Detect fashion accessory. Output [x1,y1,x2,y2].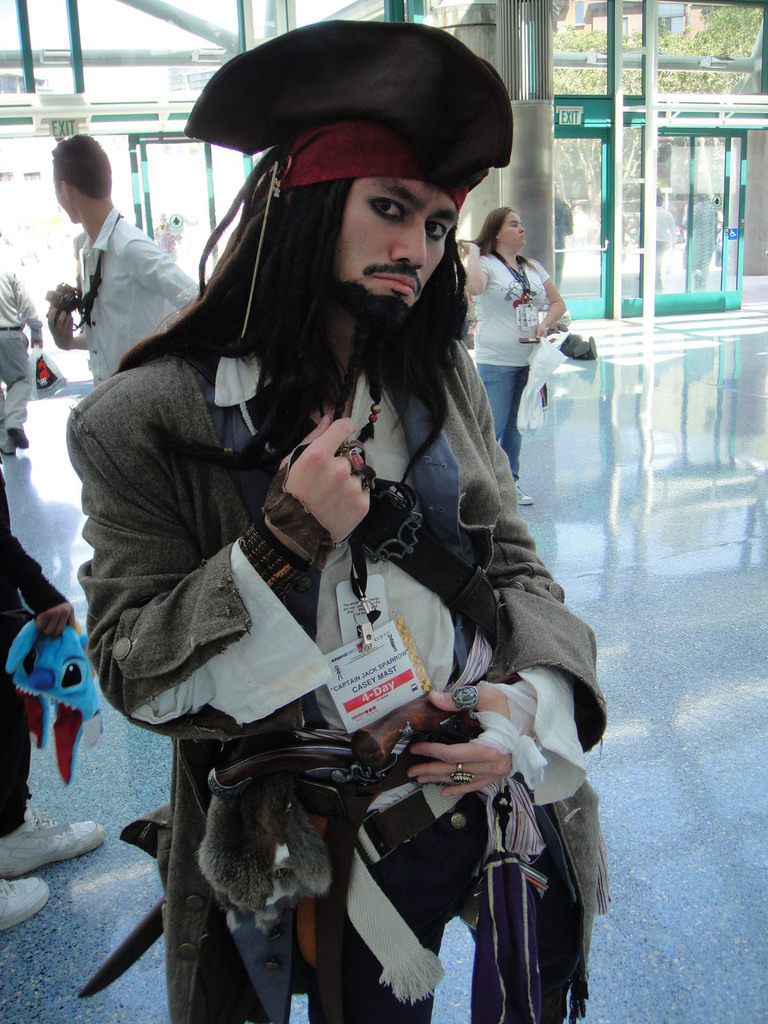
[515,480,534,504].
